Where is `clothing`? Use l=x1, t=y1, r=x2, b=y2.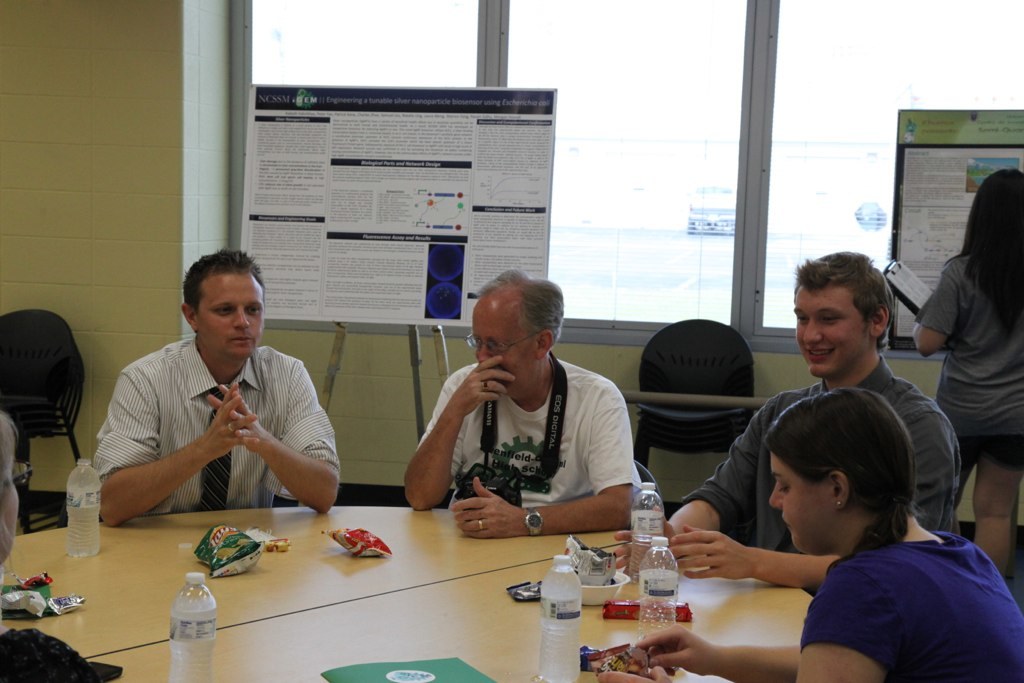
l=678, t=357, r=962, b=596.
